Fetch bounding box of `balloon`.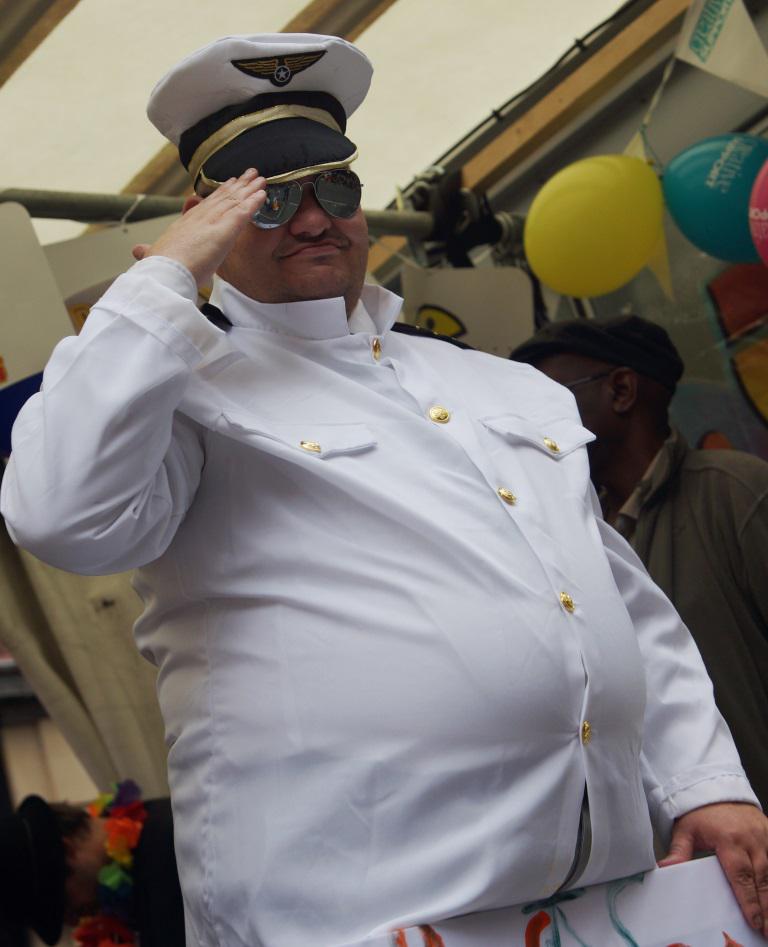
Bbox: <bbox>659, 136, 763, 264</bbox>.
